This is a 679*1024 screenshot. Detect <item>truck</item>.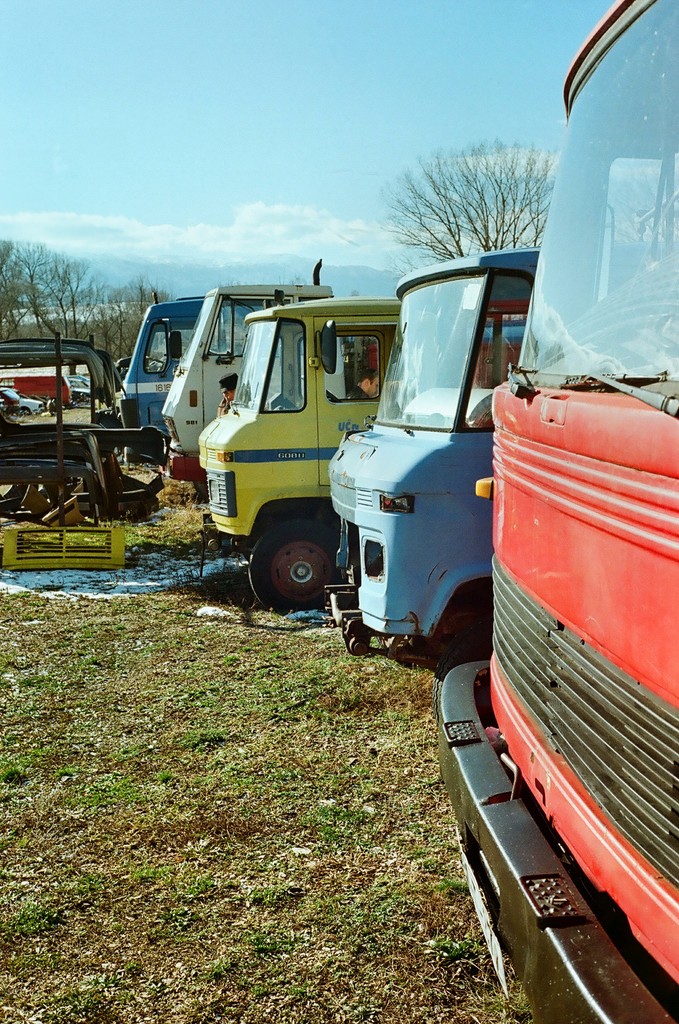
{"left": 113, "top": 288, "right": 211, "bottom": 469}.
